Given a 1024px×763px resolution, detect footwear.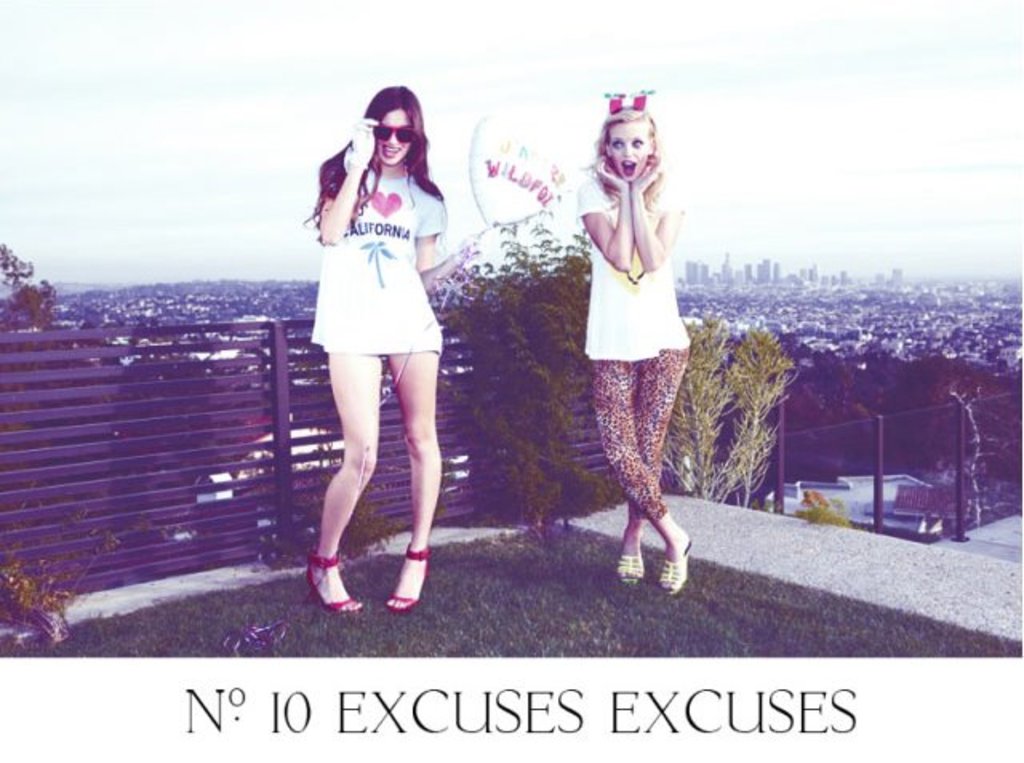
(x1=656, y1=536, x2=699, y2=600).
